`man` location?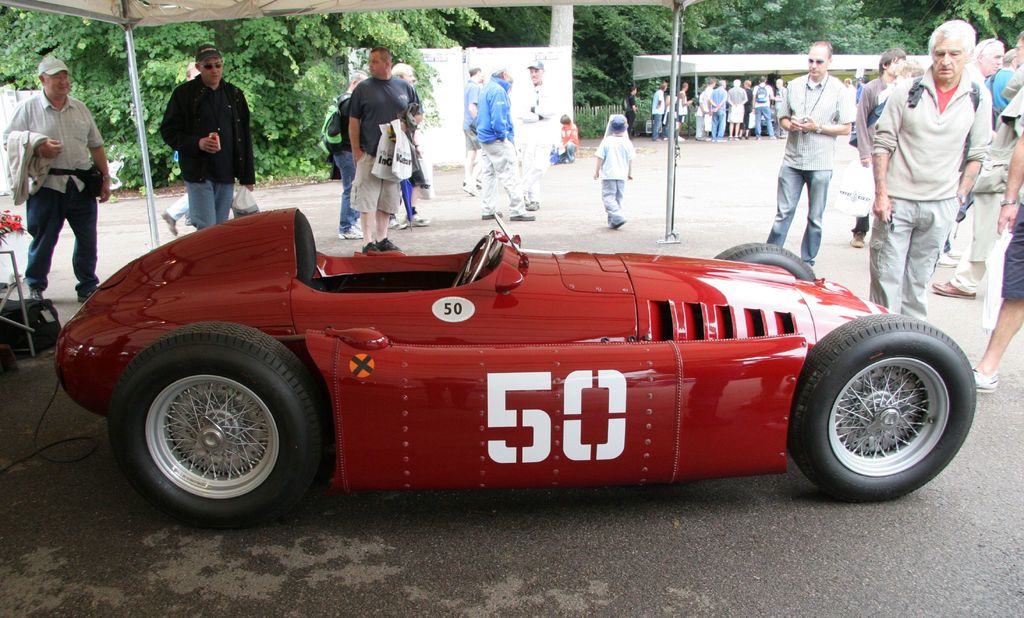
rect(726, 81, 744, 145)
